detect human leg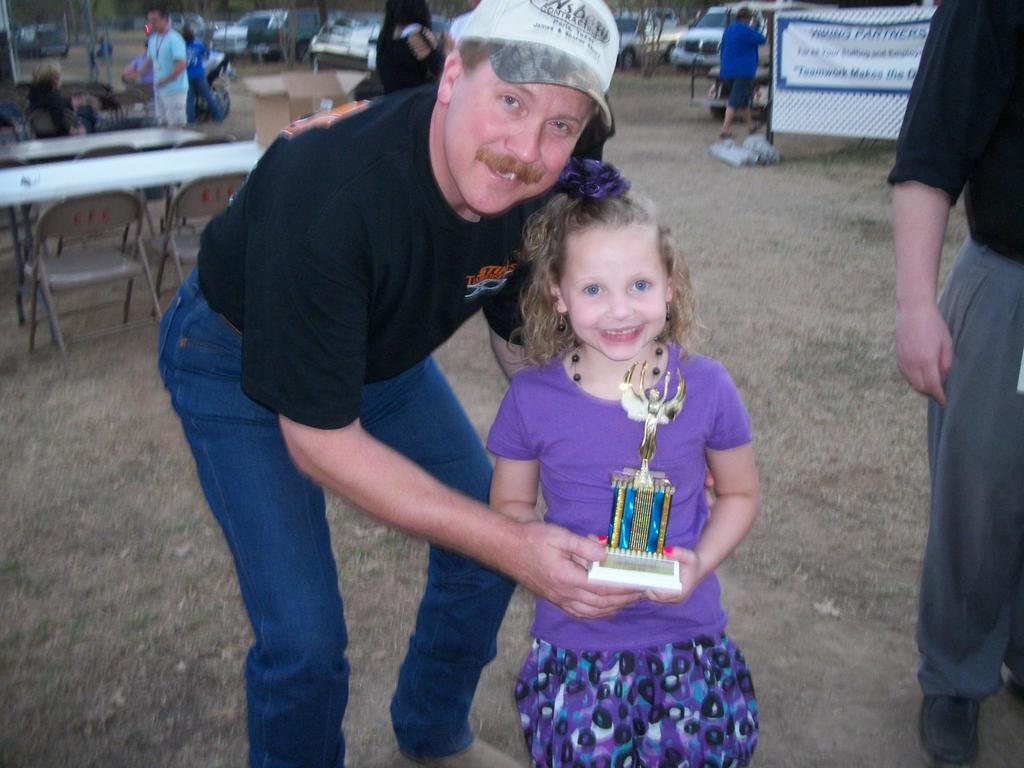
box=[158, 82, 190, 131]
